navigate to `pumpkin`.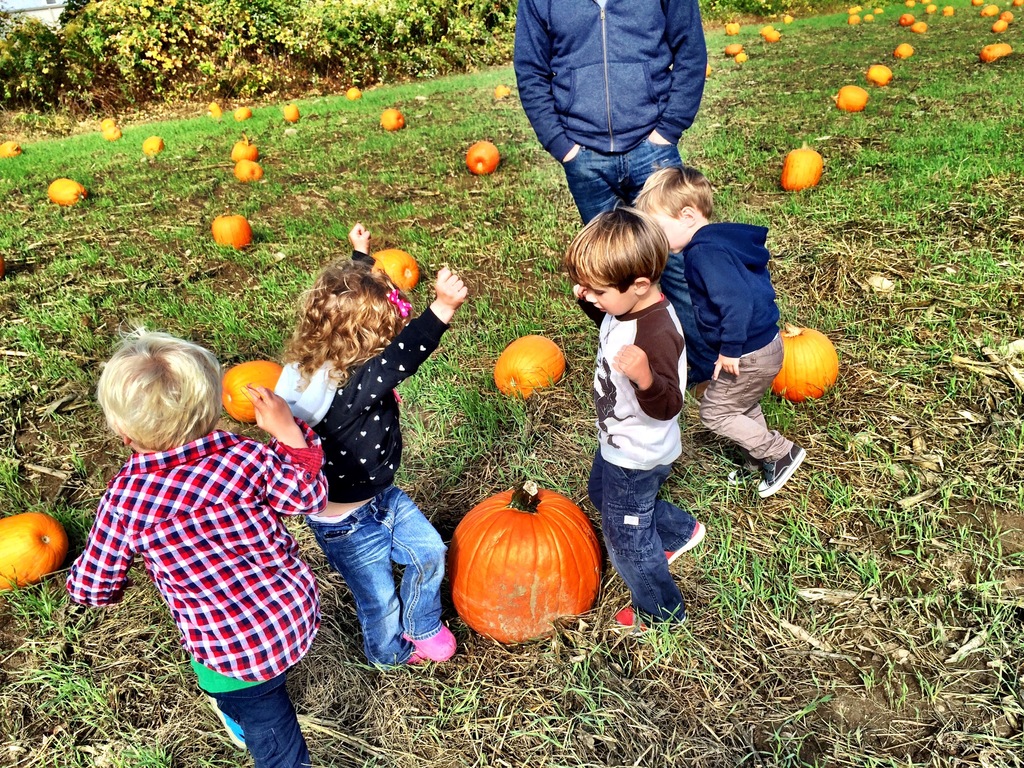
Navigation target: left=220, top=360, right=283, bottom=422.
